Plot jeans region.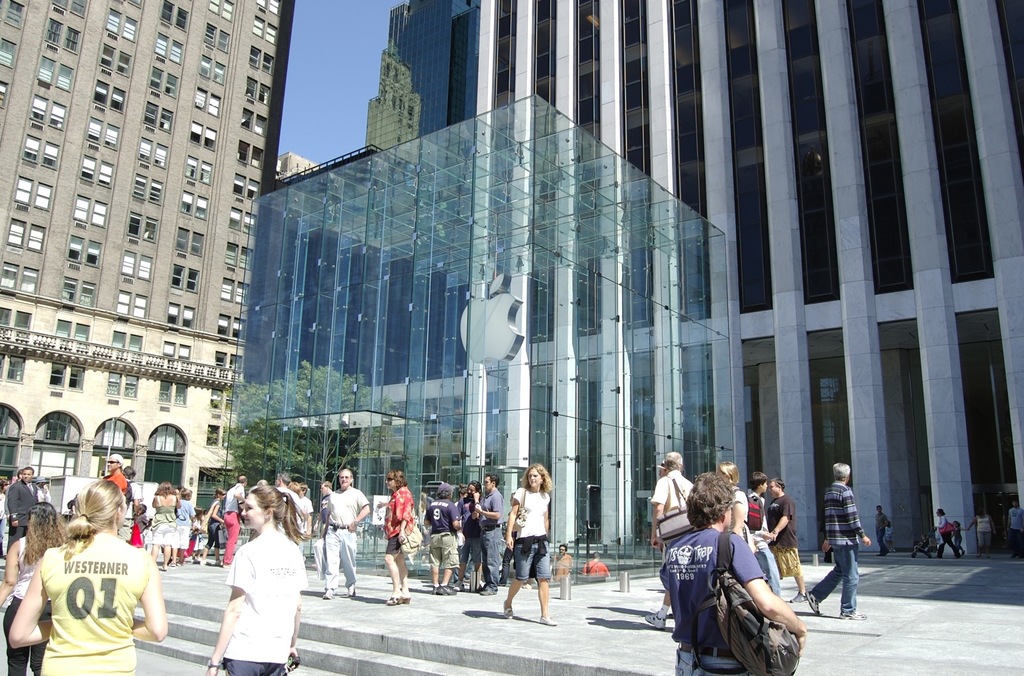
Plotted at locate(113, 520, 131, 545).
